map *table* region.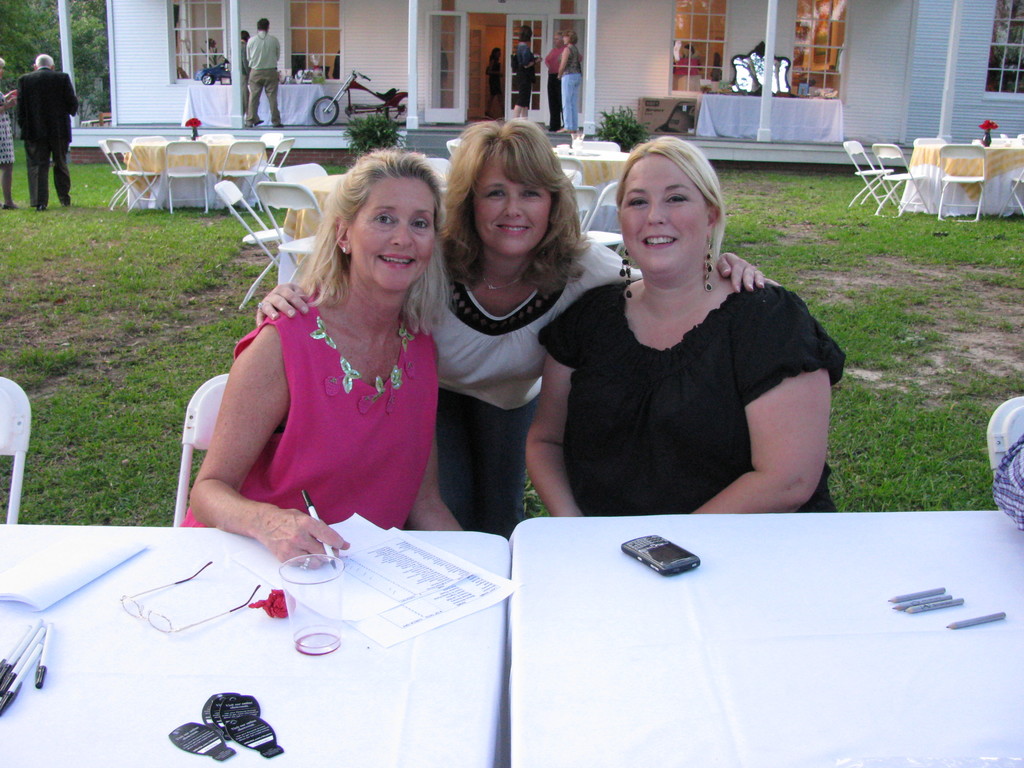
Mapped to box=[691, 87, 844, 143].
